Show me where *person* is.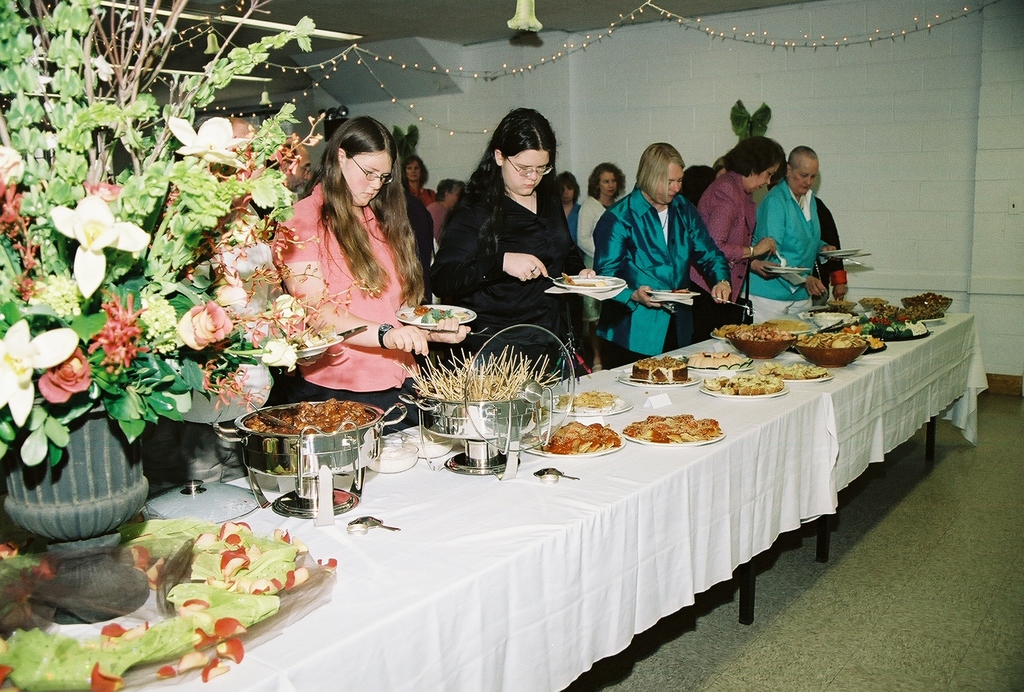
*person* is at left=561, top=163, right=579, bottom=243.
